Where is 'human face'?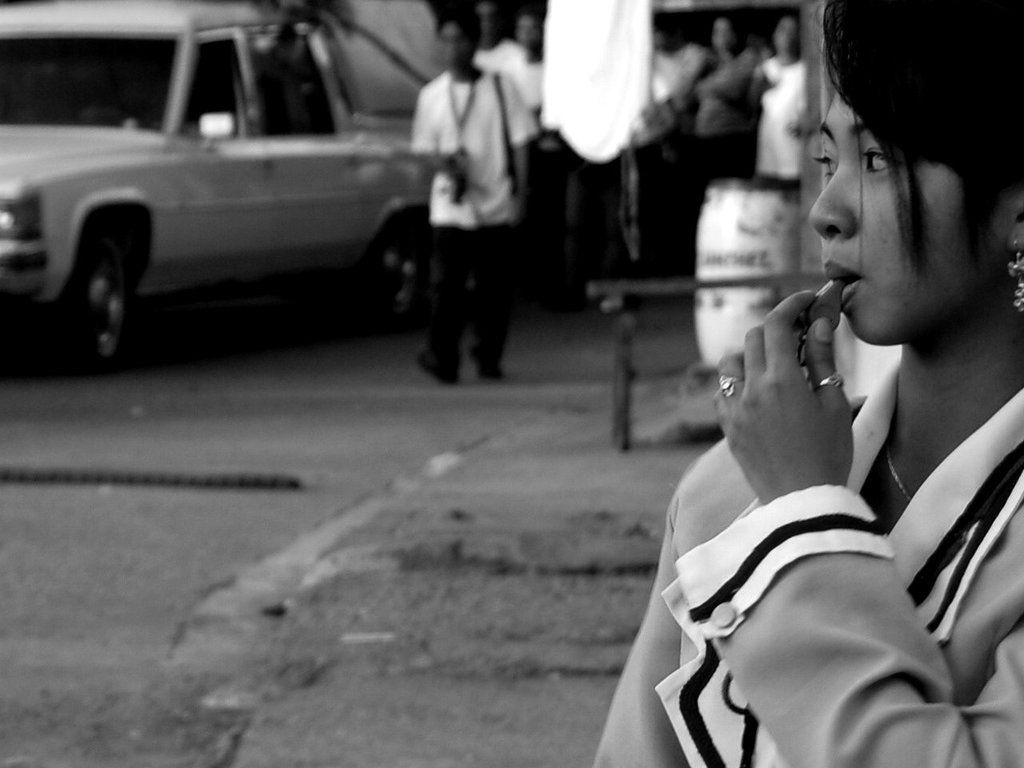
l=442, t=18, r=471, b=70.
